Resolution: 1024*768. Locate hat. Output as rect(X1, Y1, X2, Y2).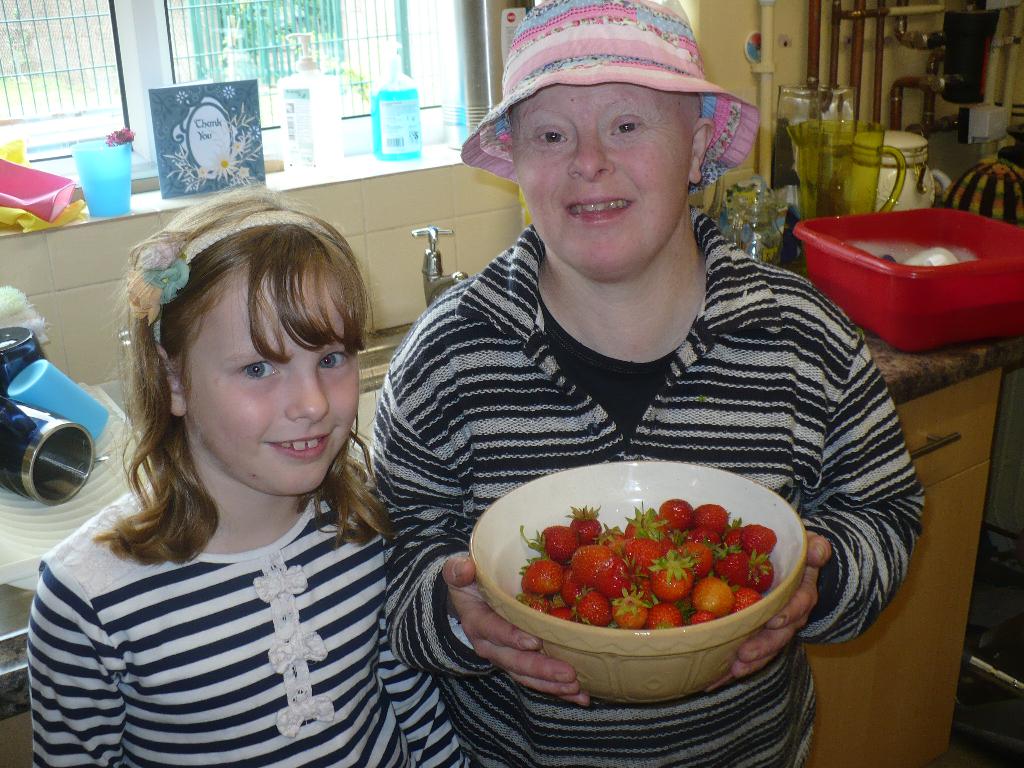
rect(454, 0, 758, 194).
